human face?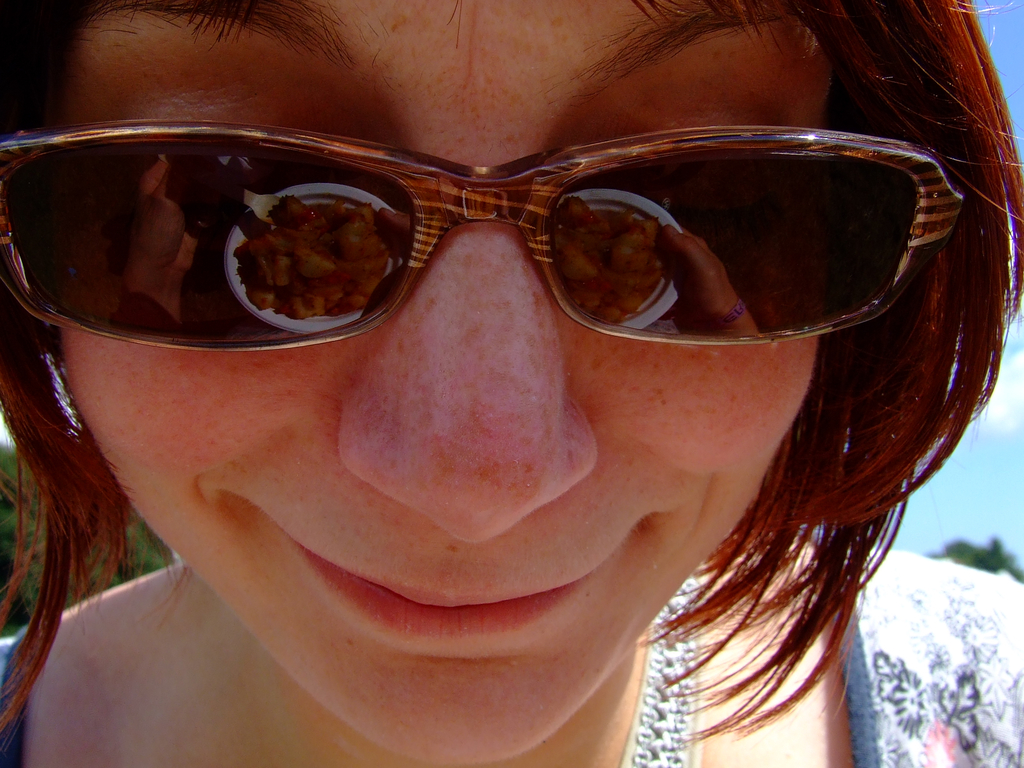
rect(52, 0, 837, 767)
